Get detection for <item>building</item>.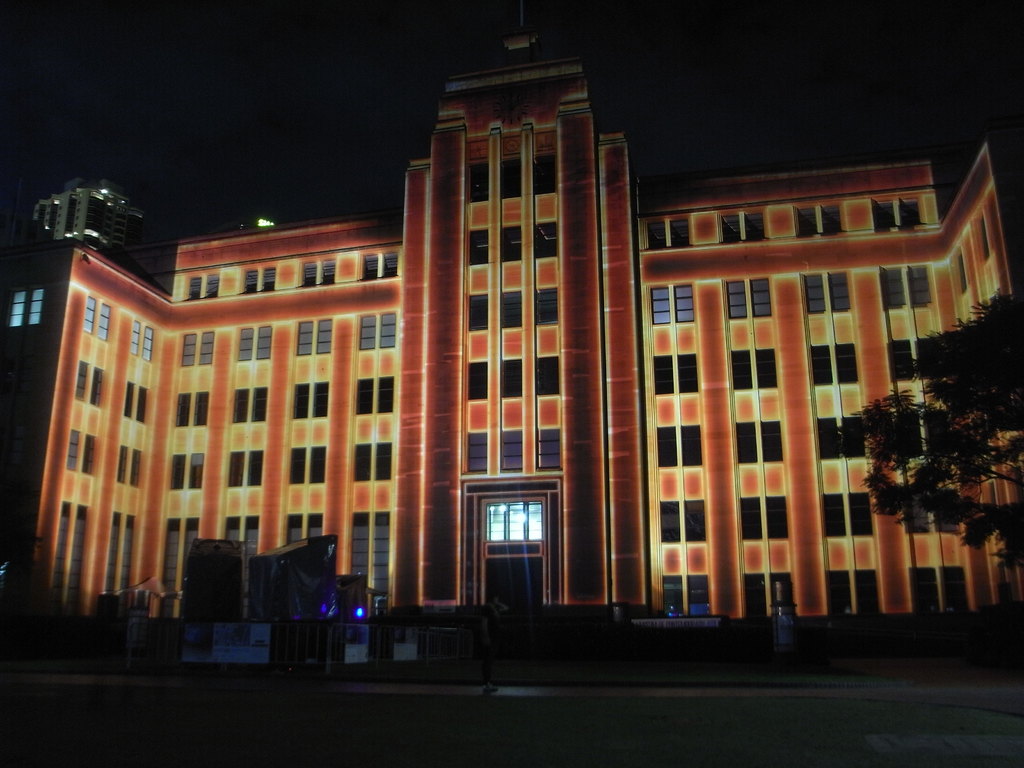
Detection: 0,28,1016,657.
